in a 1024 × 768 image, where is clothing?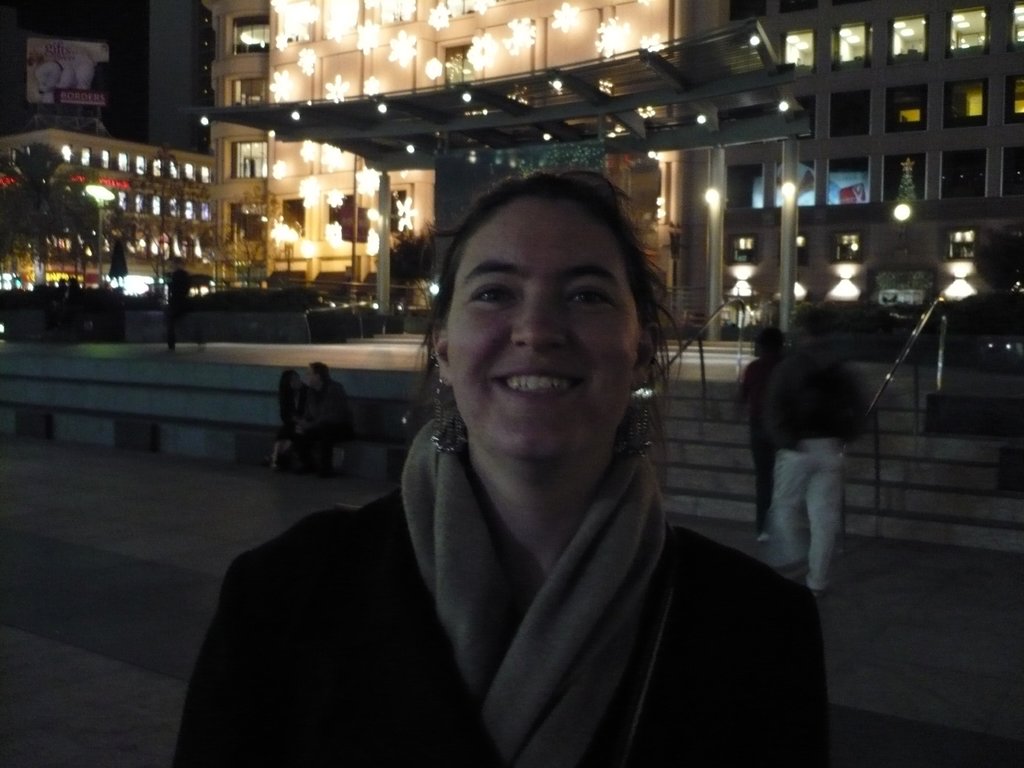
(x1=279, y1=375, x2=308, y2=460).
